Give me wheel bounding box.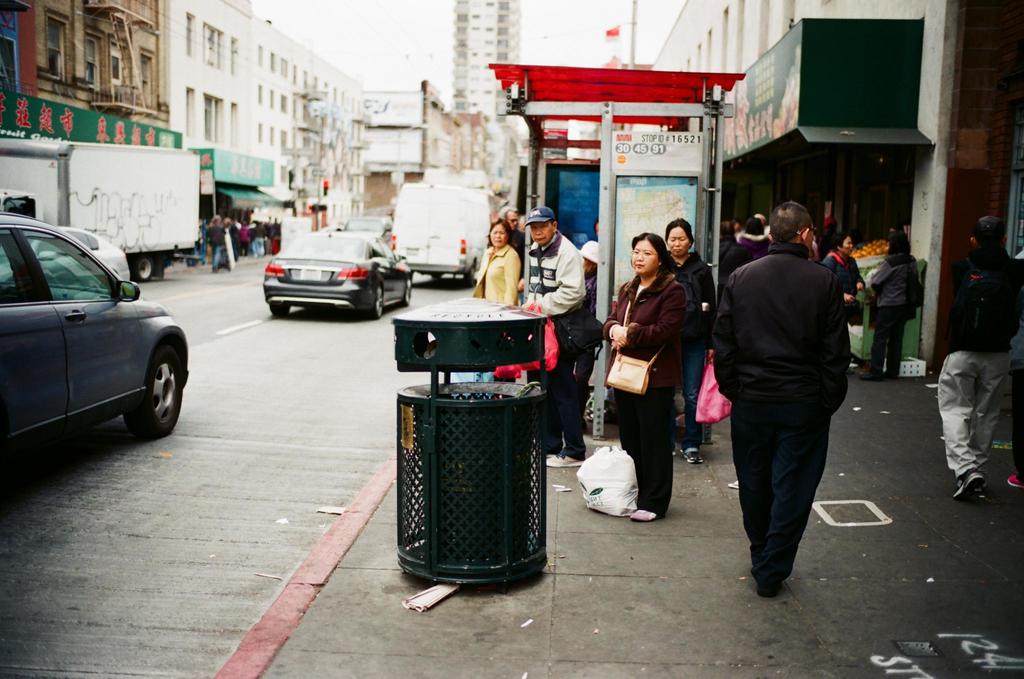
box(134, 254, 152, 281).
